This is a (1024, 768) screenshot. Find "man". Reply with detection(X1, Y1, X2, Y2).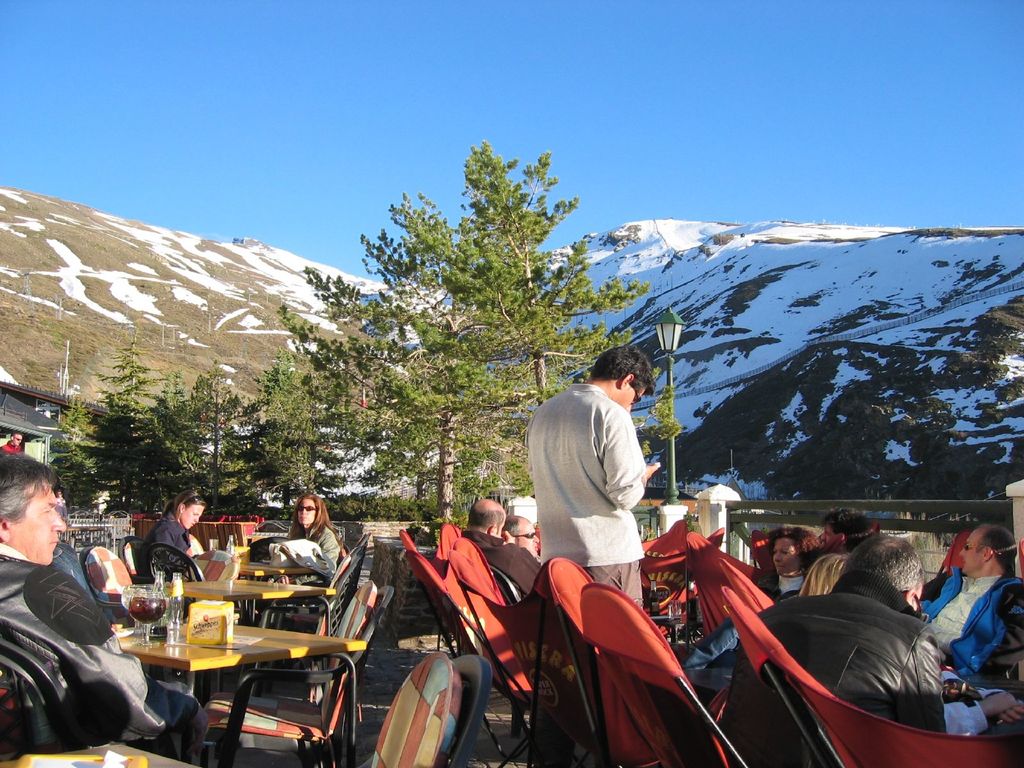
detection(521, 348, 663, 605).
